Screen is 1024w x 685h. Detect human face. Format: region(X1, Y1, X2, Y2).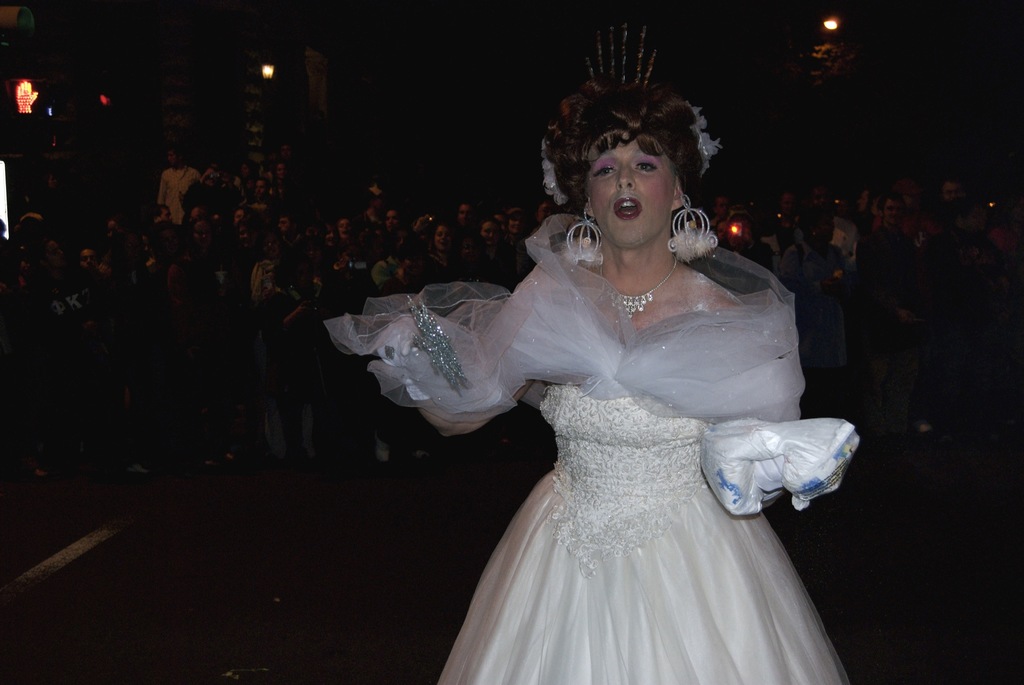
region(279, 144, 289, 156).
